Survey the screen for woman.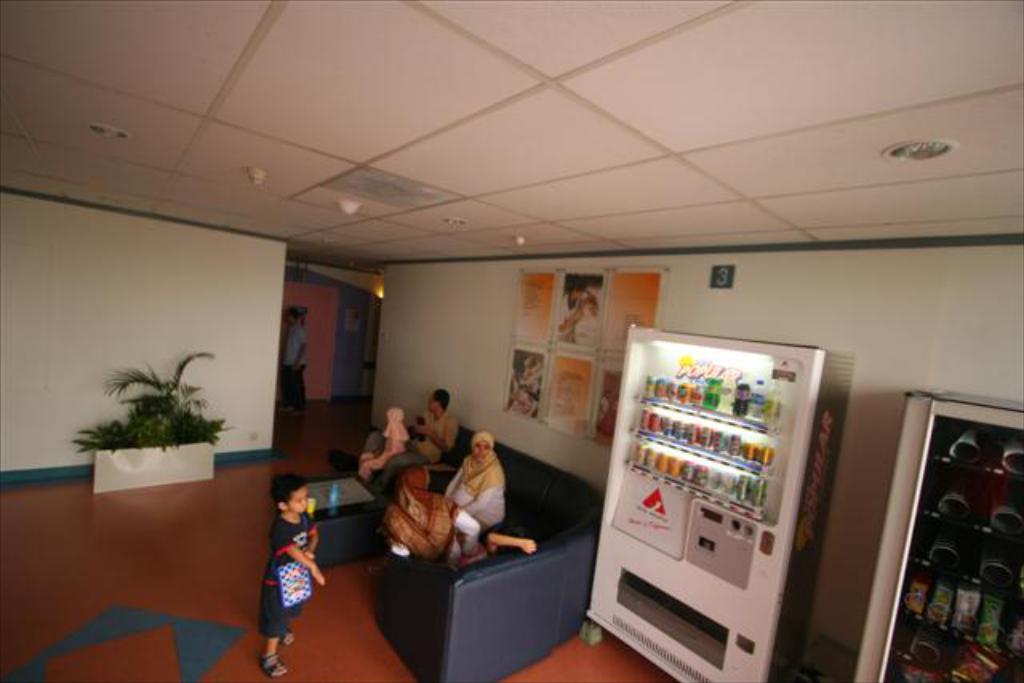
Survey found: [402, 417, 517, 573].
